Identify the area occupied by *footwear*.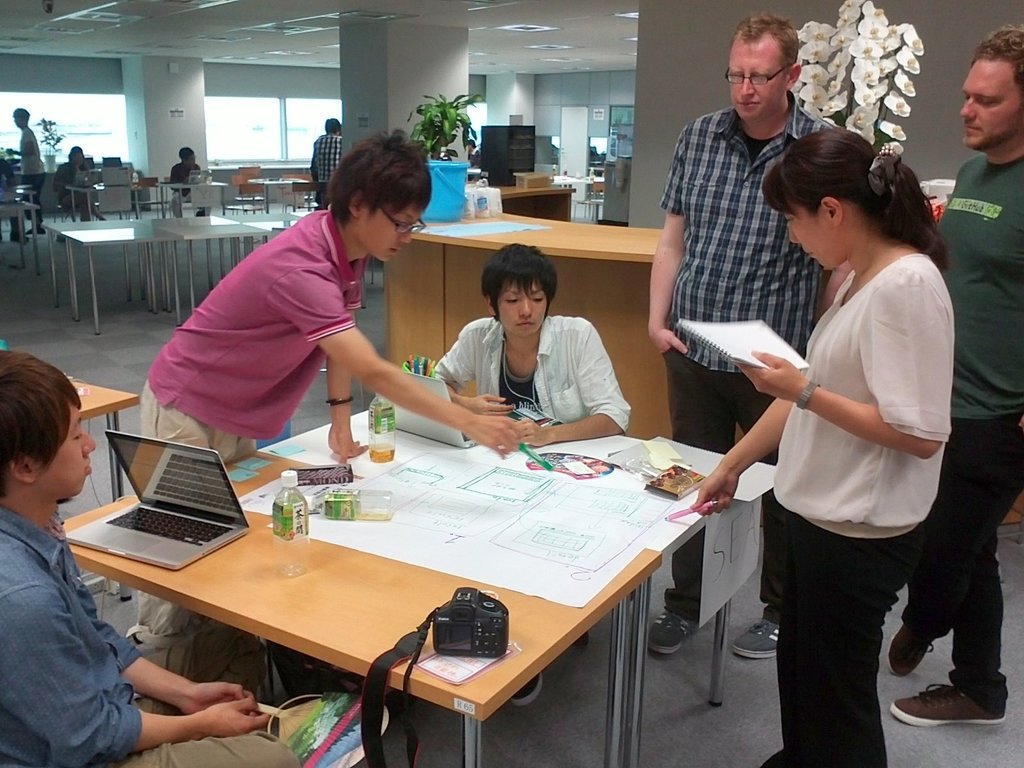
Area: x1=10 y1=233 x2=33 y2=246.
